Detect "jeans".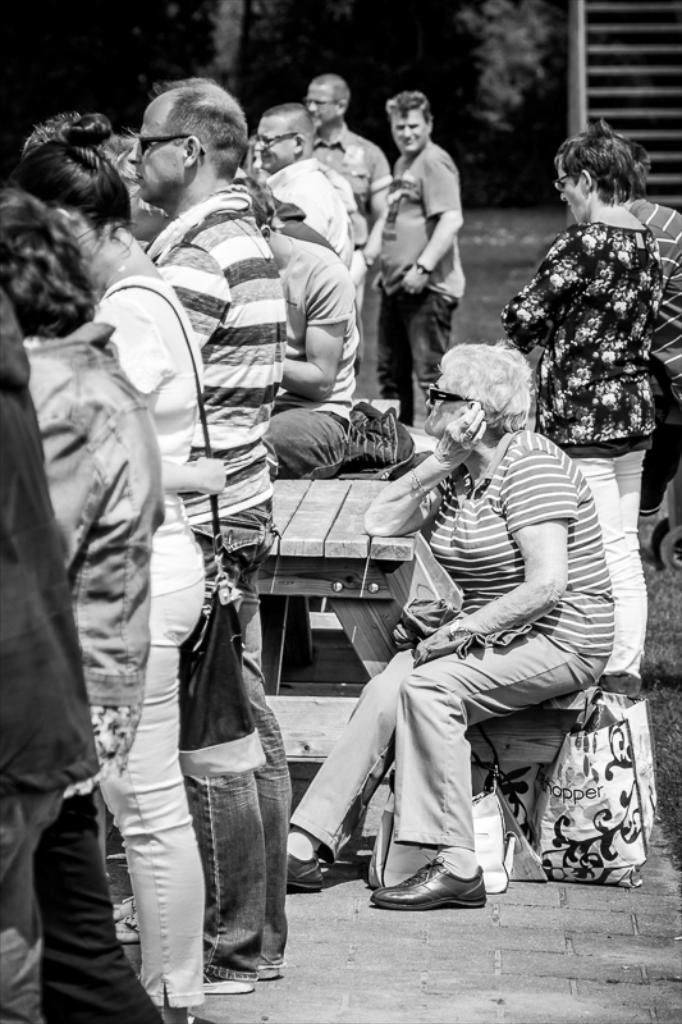
Detected at region(383, 289, 458, 431).
